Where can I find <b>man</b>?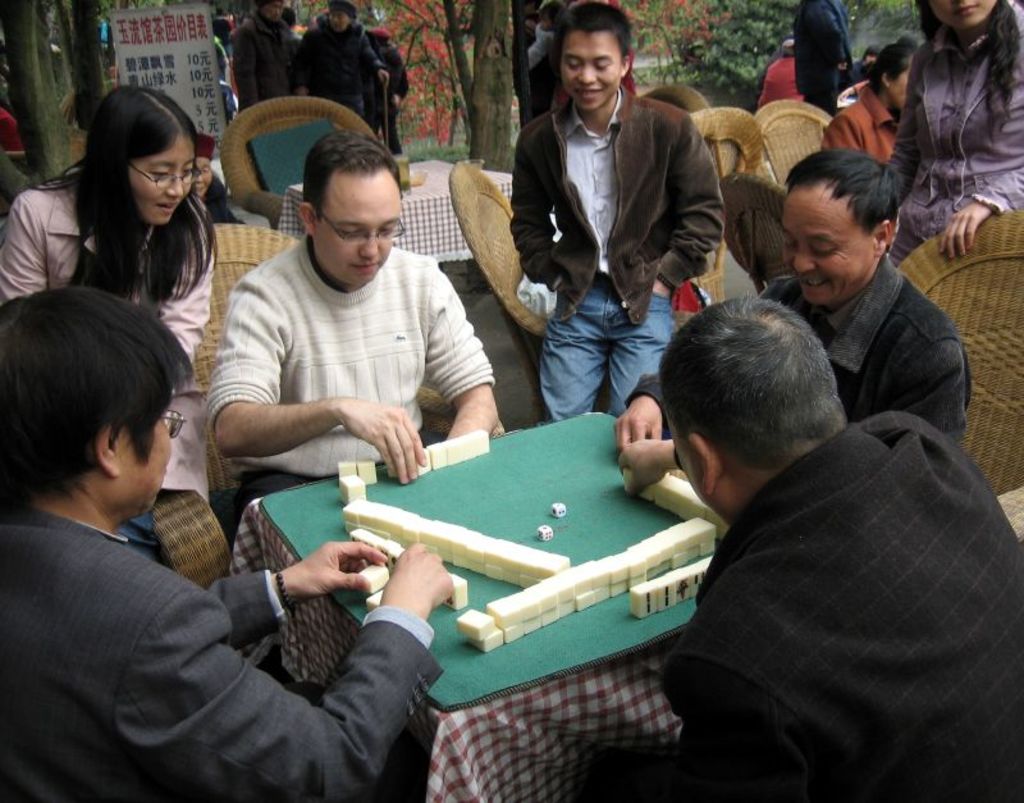
You can find it at rect(360, 24, 416, 158).
